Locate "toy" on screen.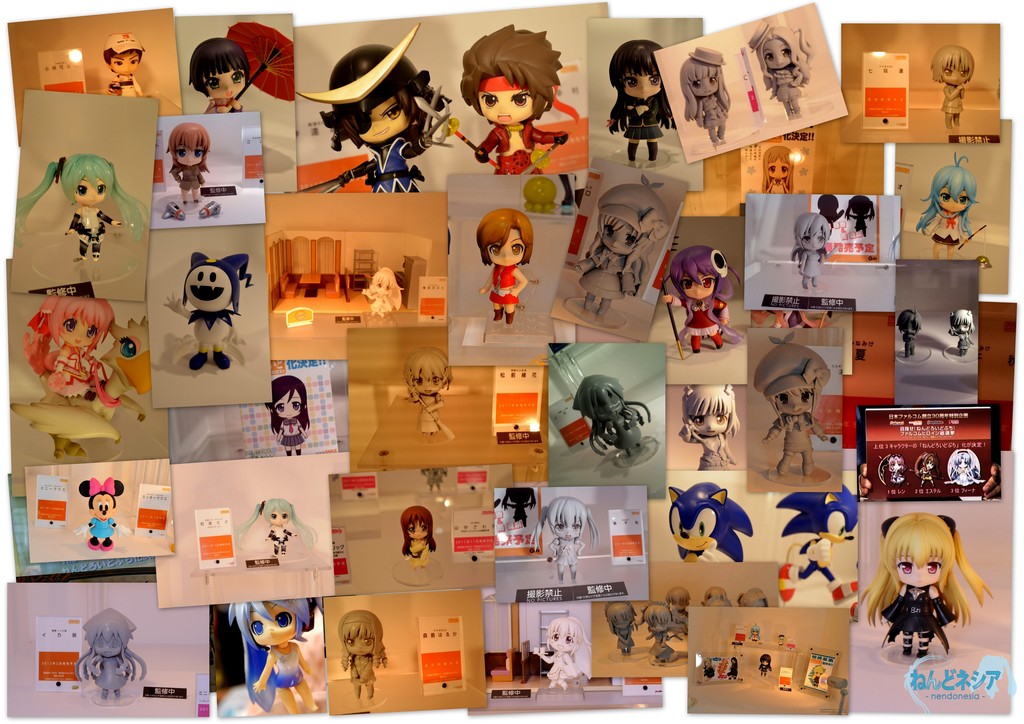
On screen at 400,503,438,572.
